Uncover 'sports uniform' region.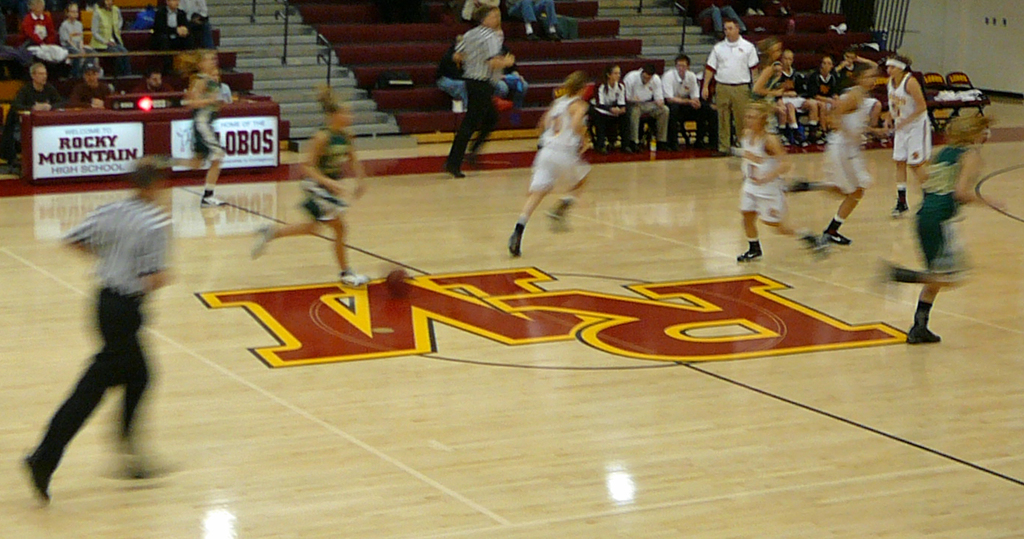
Uncovered: (510,95,586,256).
